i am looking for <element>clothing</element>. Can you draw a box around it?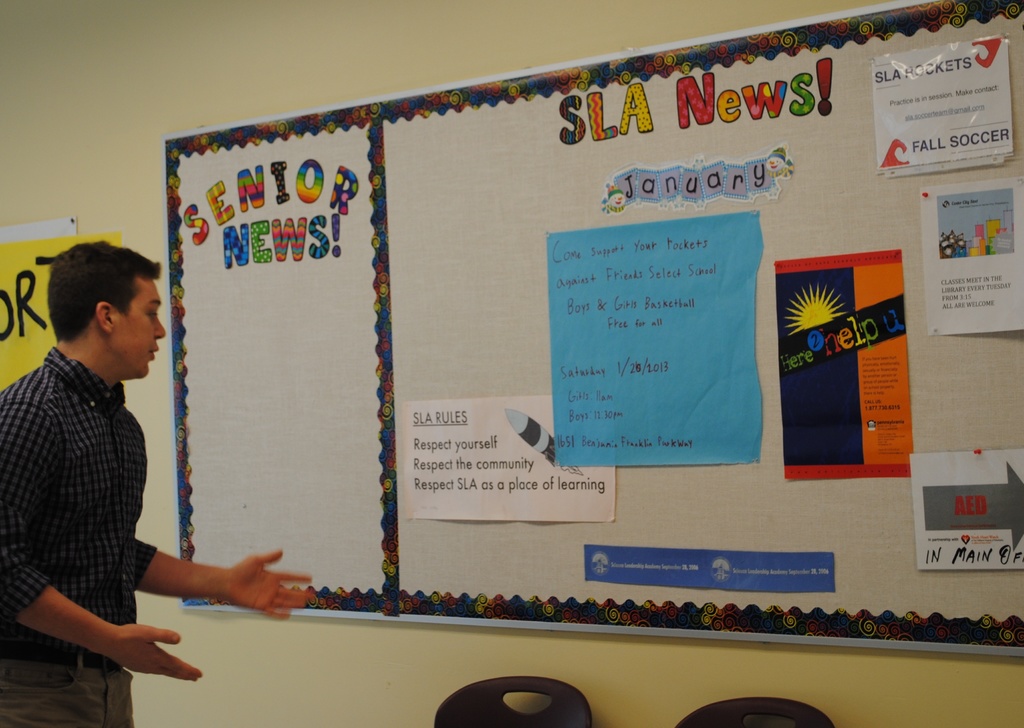
Sure, the bounding box is [x1=14, y1=300, x2=202, y2=684].
